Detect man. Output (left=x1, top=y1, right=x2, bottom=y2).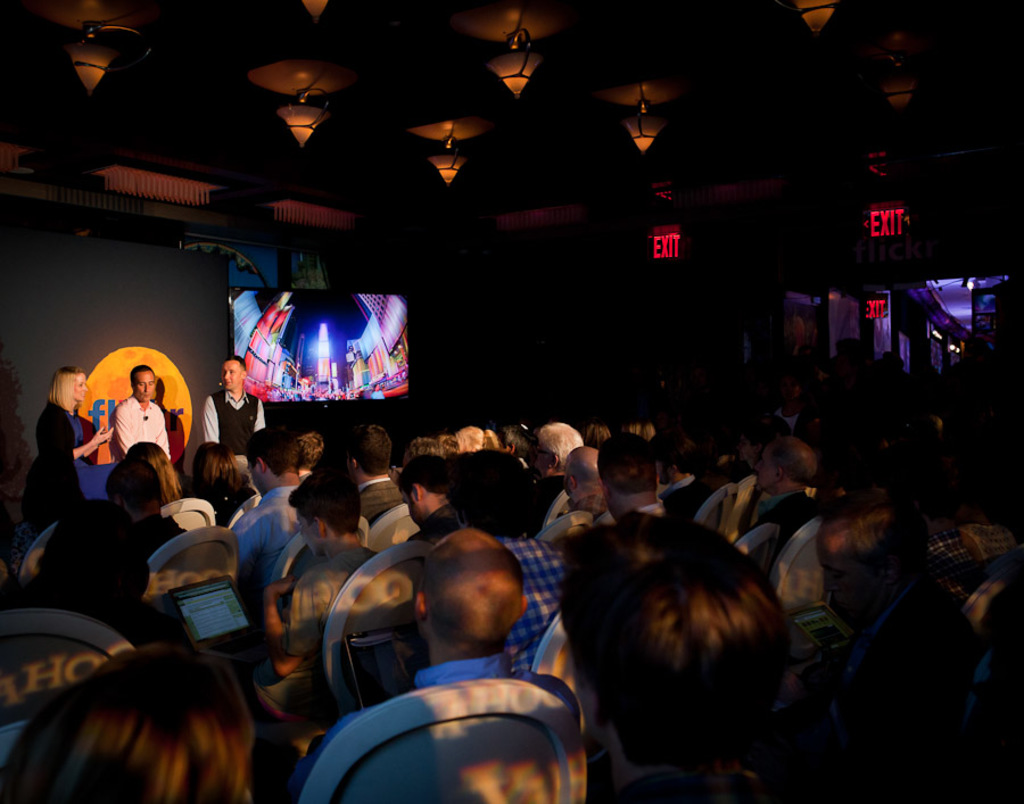
(left=200, top=359, right=270, bottom=455).
